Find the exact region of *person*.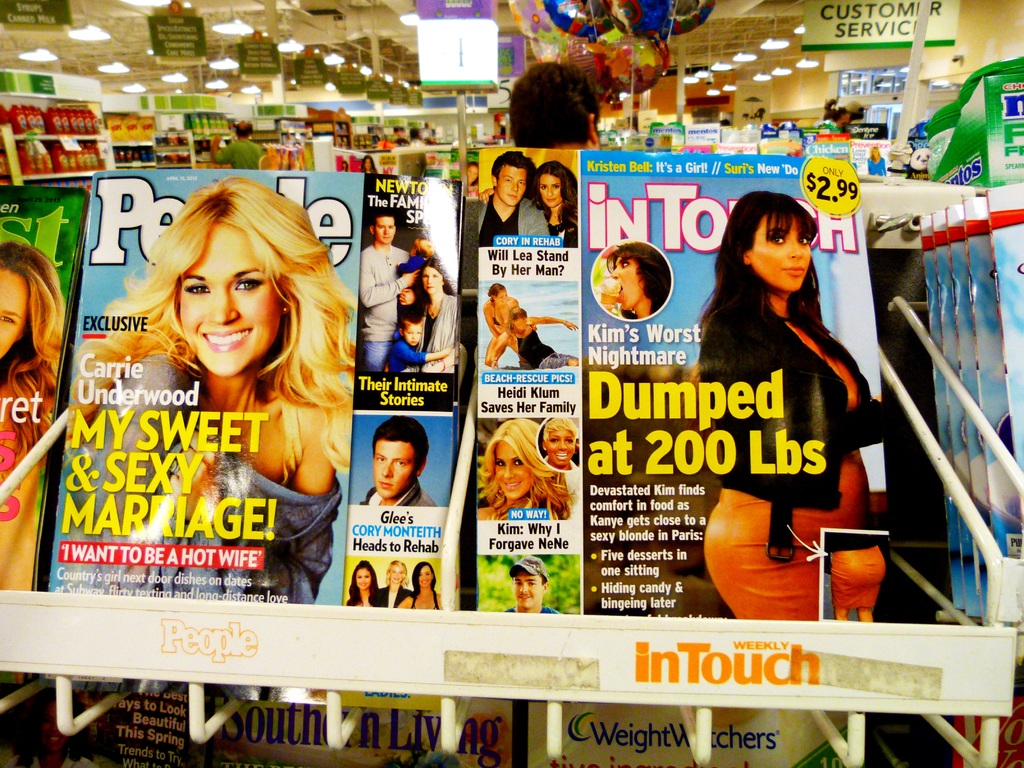
Exact region: (x1=489, y1=304, x2=576, y2=373).
